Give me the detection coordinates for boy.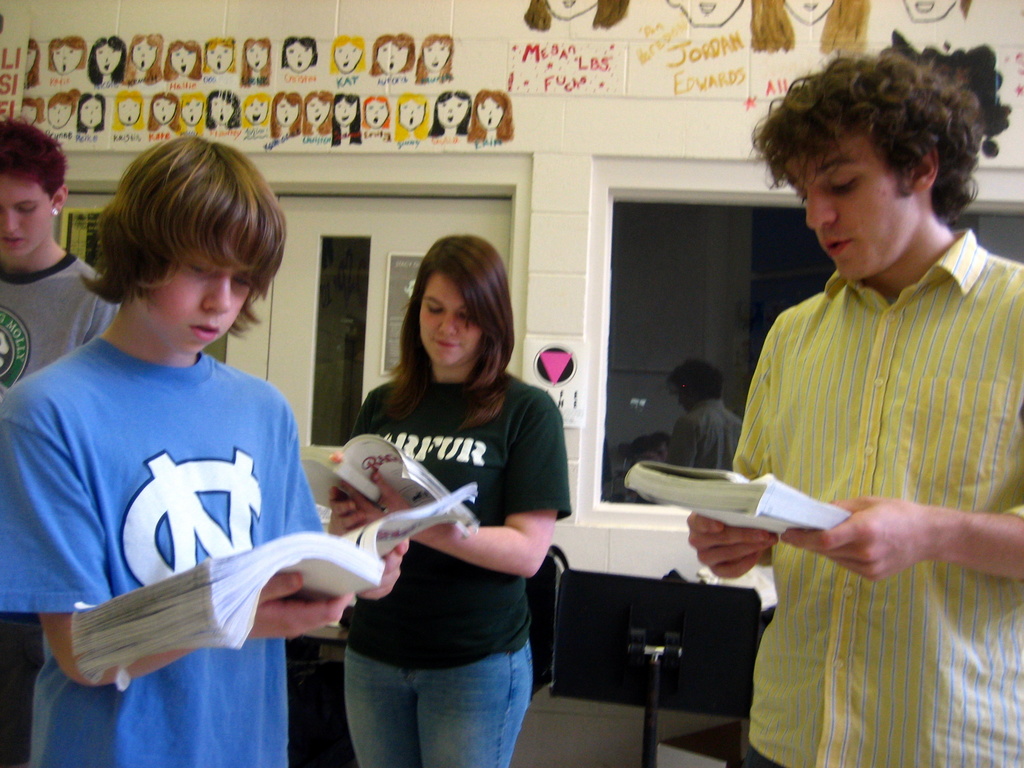
14:139:365:756.
